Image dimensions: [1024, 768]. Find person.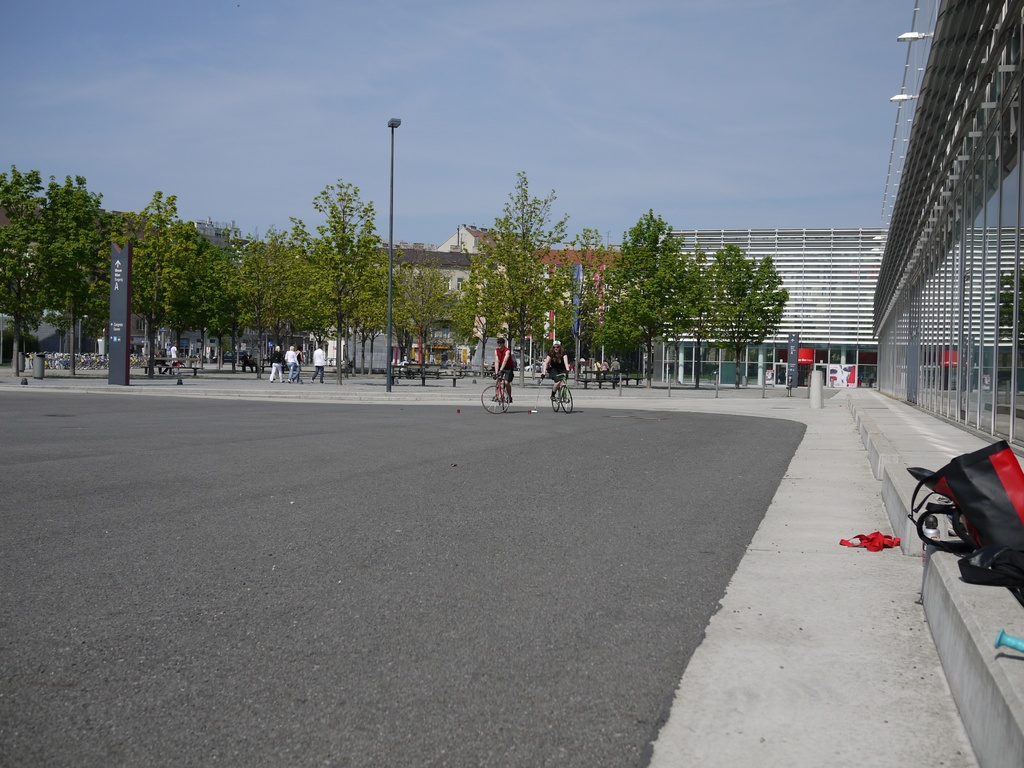
<bbox>265, 347, 281, 387</bbox>.
